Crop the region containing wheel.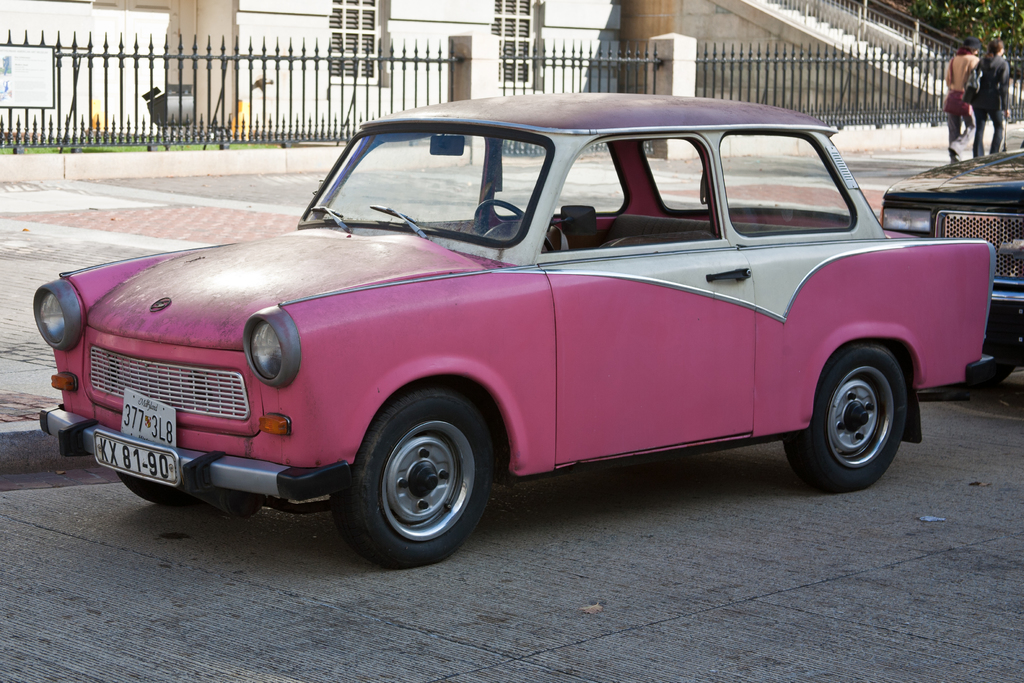
Crop region: (785,341,907,491).
